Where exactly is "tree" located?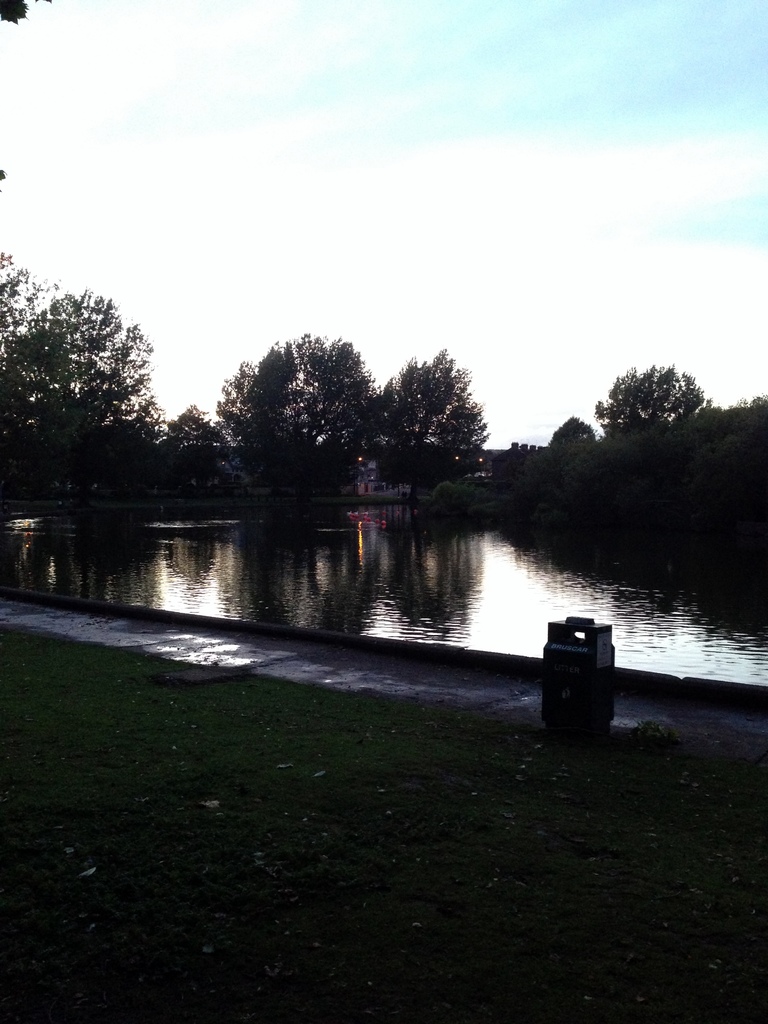
Its bounding box is 37, 253, 178, 515.
